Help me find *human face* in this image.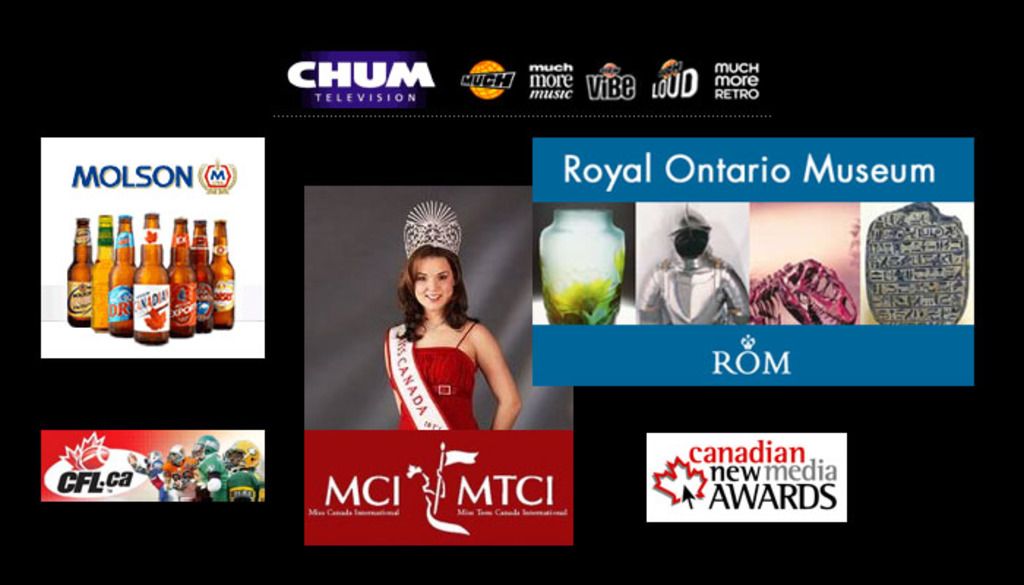
Found it: pyautogui.locateOnScreen(411, 254, 453, 313).
